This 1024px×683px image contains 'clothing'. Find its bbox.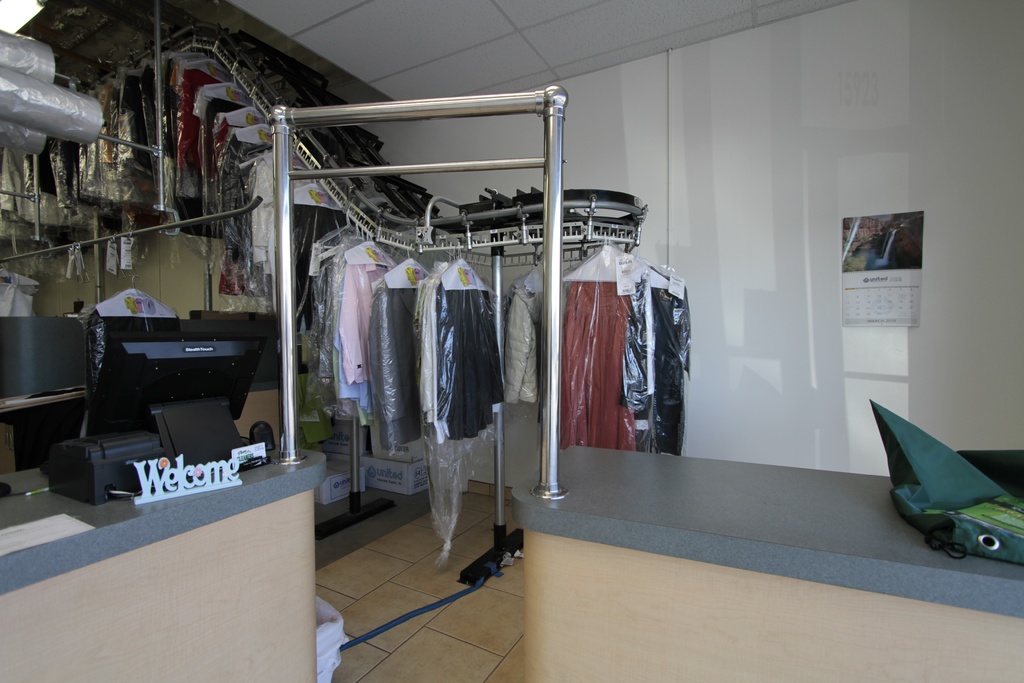
577,254,712,468.
